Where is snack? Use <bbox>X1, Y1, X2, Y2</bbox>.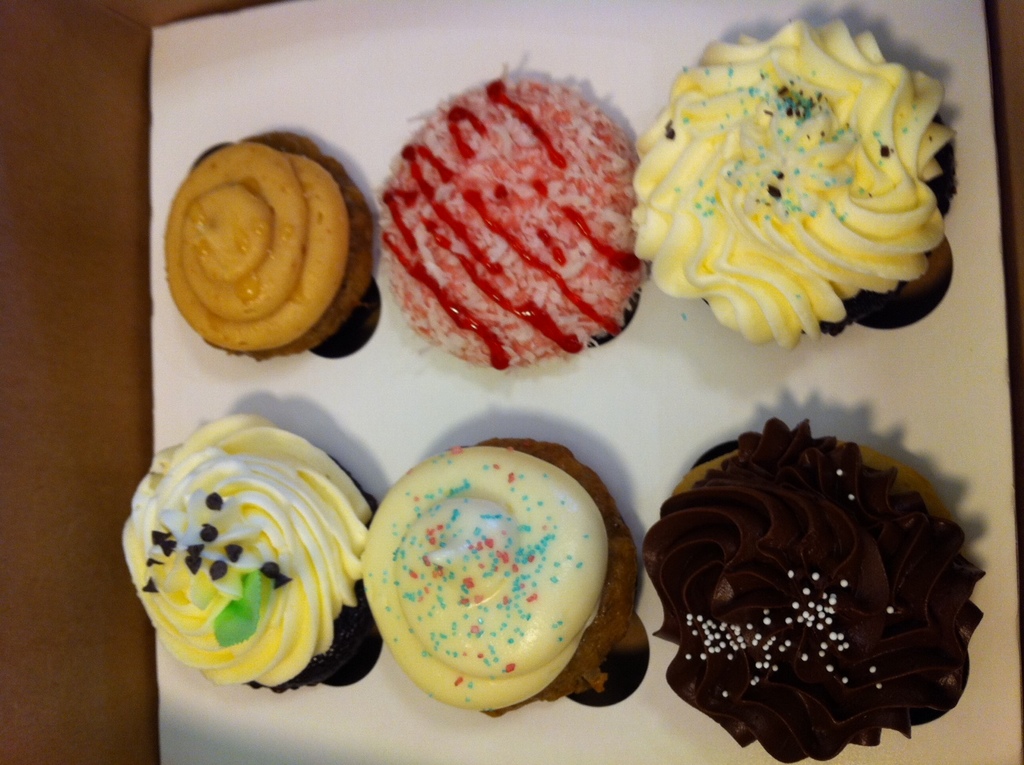
<bbox>643, 418, 985, 763</bbox>.
